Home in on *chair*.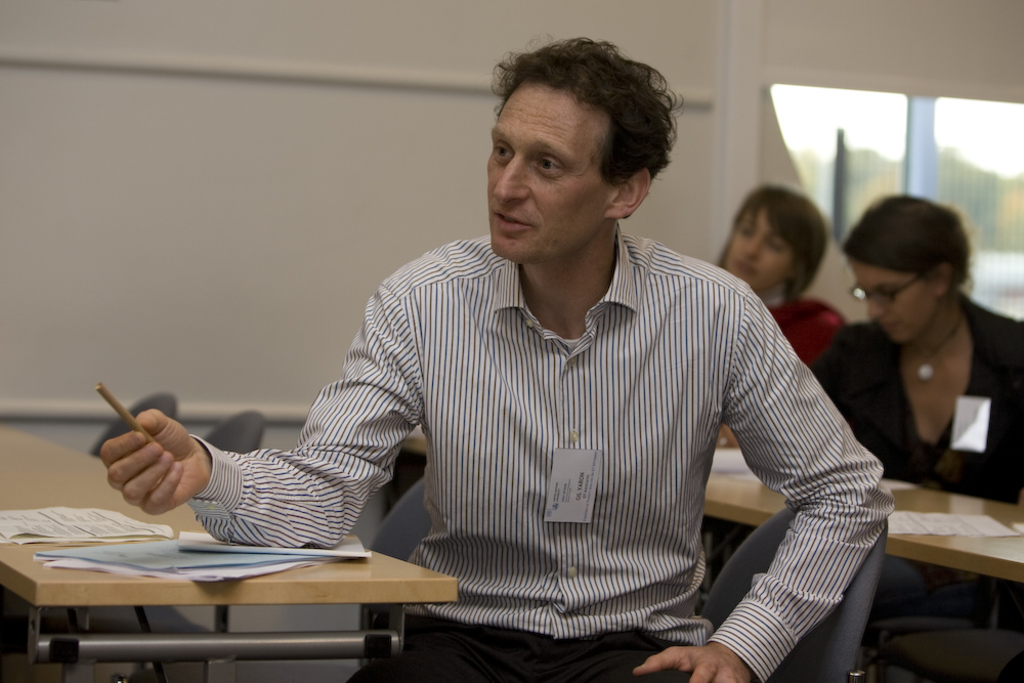
Homed in at 351:511:891:682.
